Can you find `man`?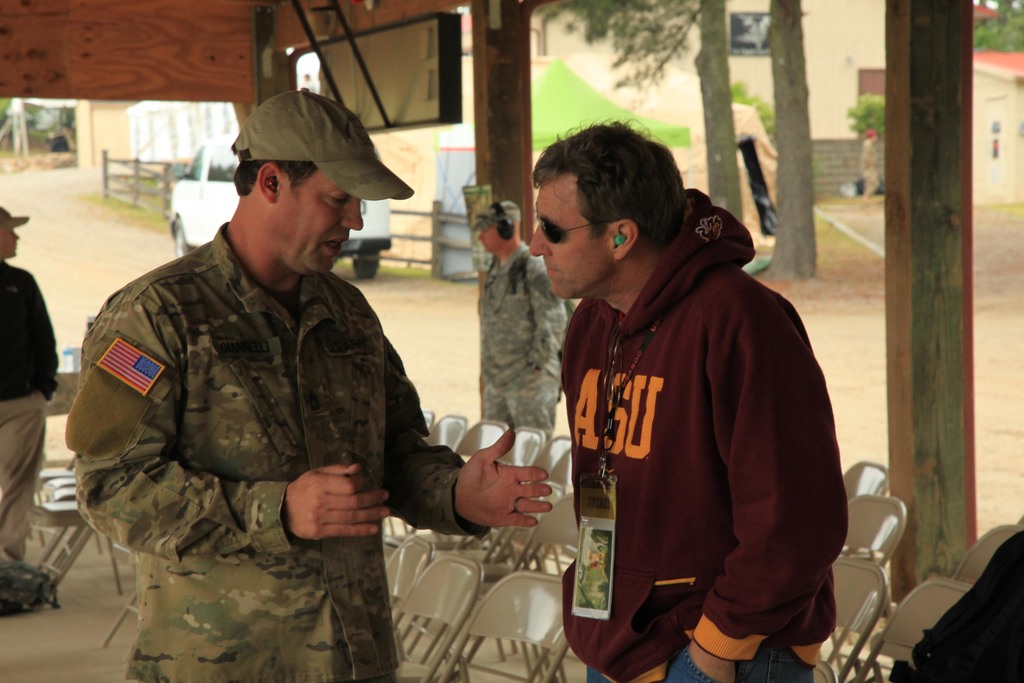
Yes, bounding box: 68,84,501,657.
